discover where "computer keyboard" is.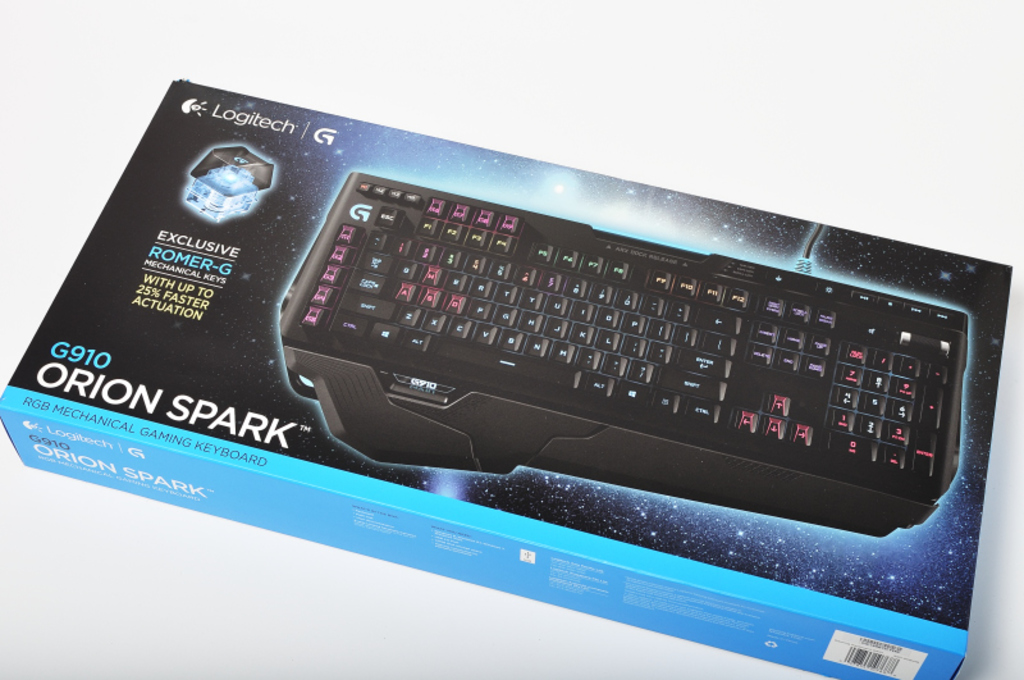
Discovered at (276,168,970,537).
